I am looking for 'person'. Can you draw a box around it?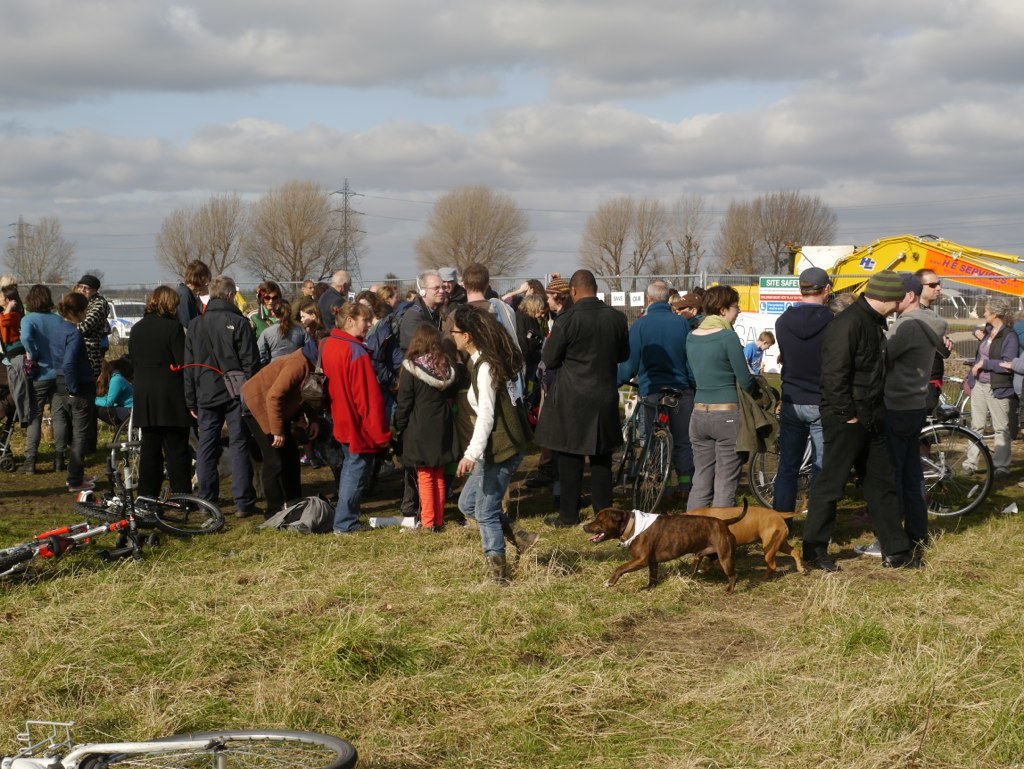
Sure, the bounding box is bbox=(967, 298, 1020, 482).
